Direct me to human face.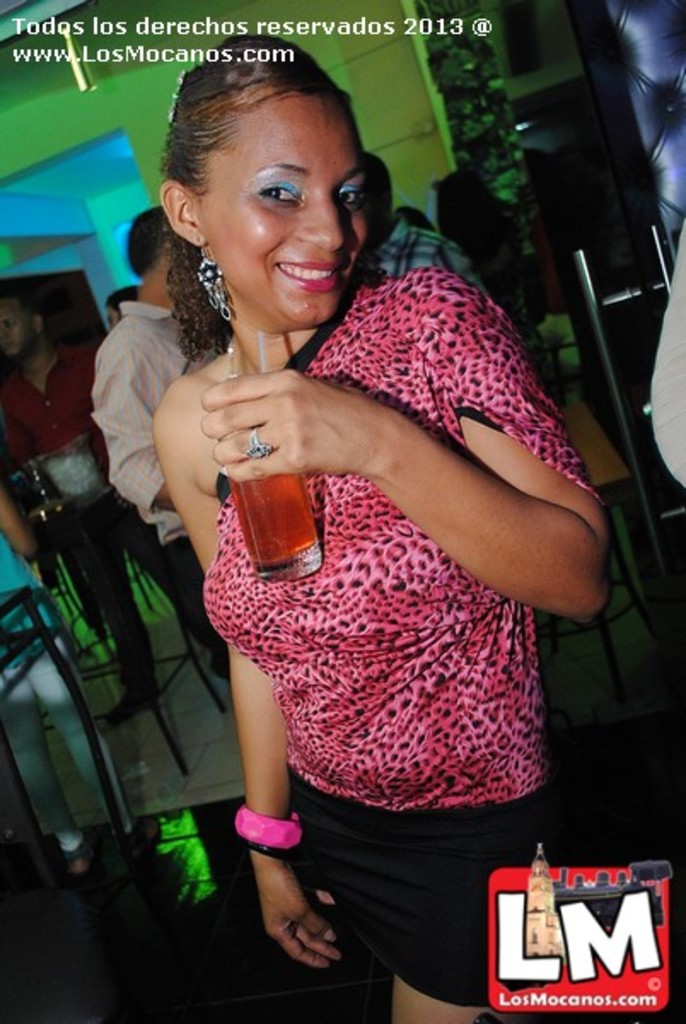
Direction: (x1=203, y1=90, x2=367, y2=329).
